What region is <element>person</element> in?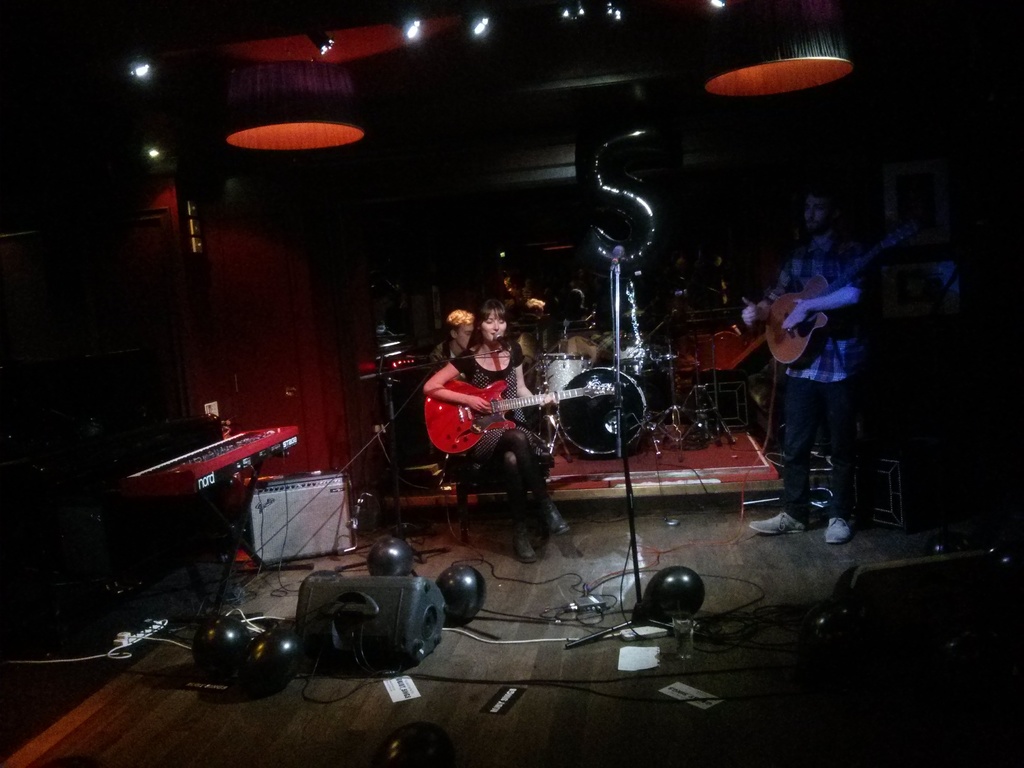
detection(426, 294, 576, 563).
